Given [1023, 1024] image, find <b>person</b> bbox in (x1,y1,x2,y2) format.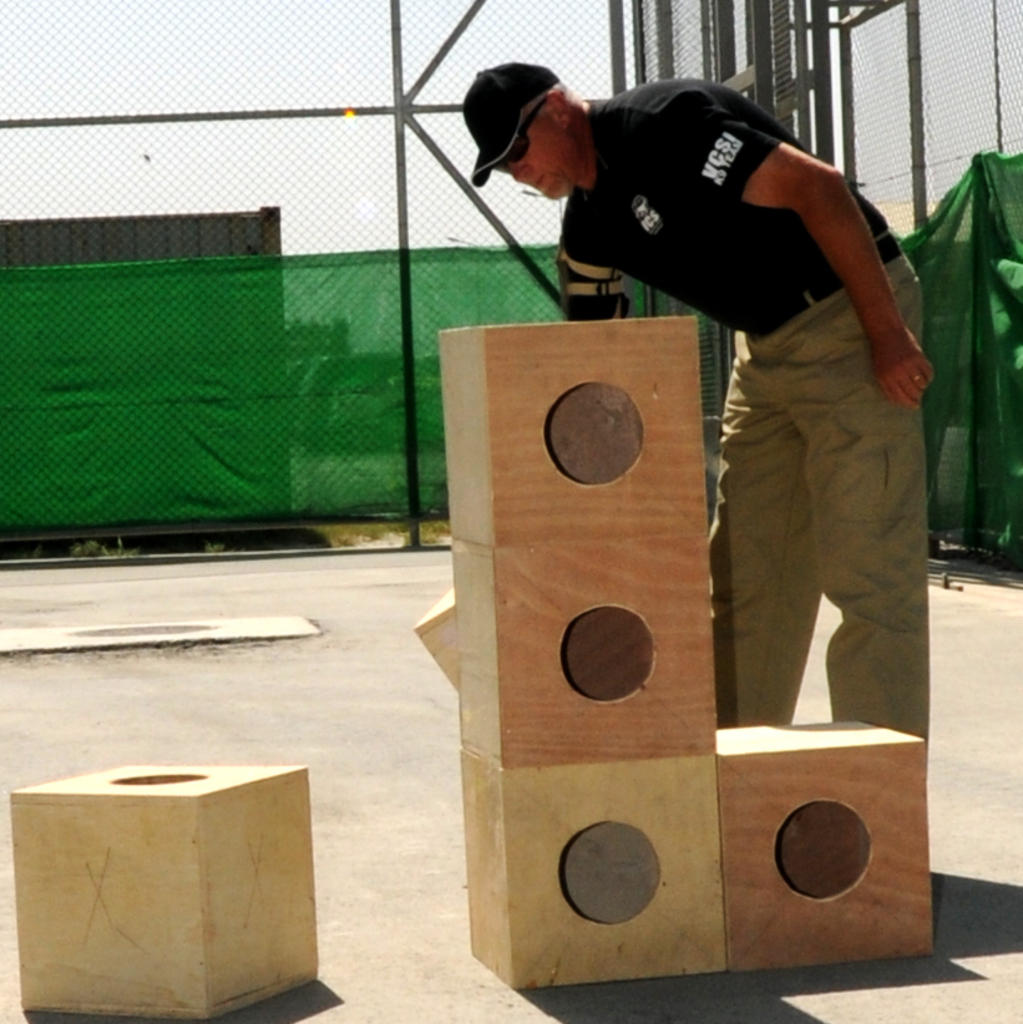
(608,57,963,805).
